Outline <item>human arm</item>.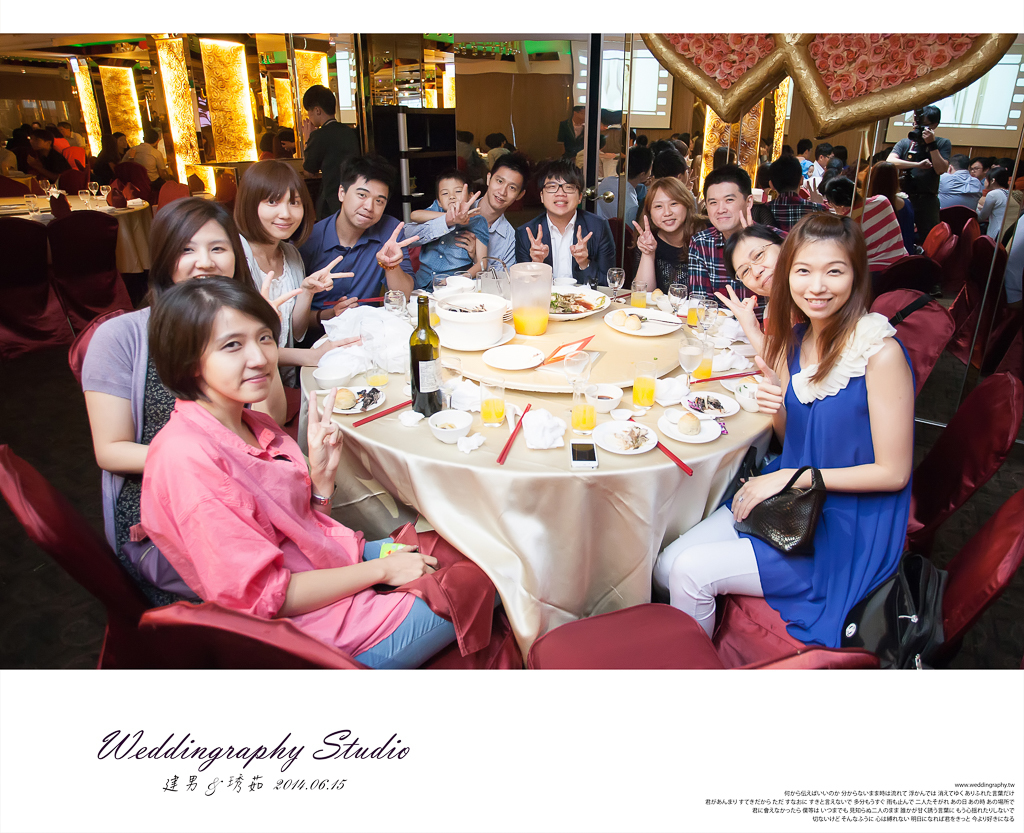
Outline: (x1=878, y1=137, x2=935, y2=176).
